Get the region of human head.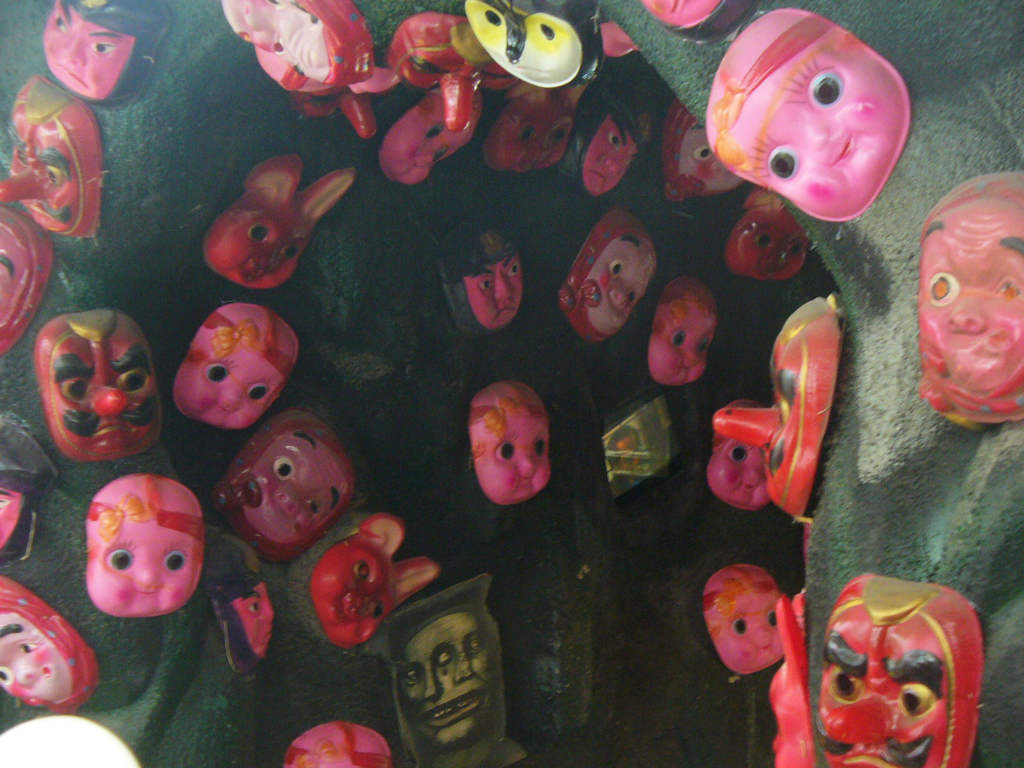
<bbox>0, 196, 51, 363</bbox>.
